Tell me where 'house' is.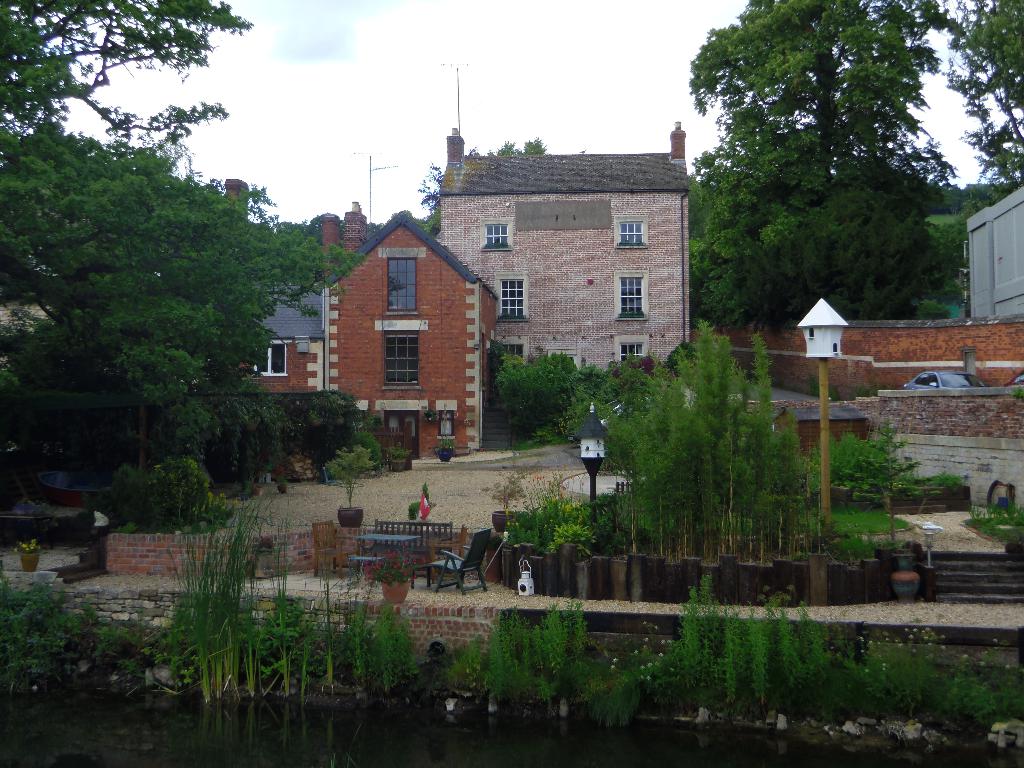
'house' is at select_region(438, 124, 686, 369).
